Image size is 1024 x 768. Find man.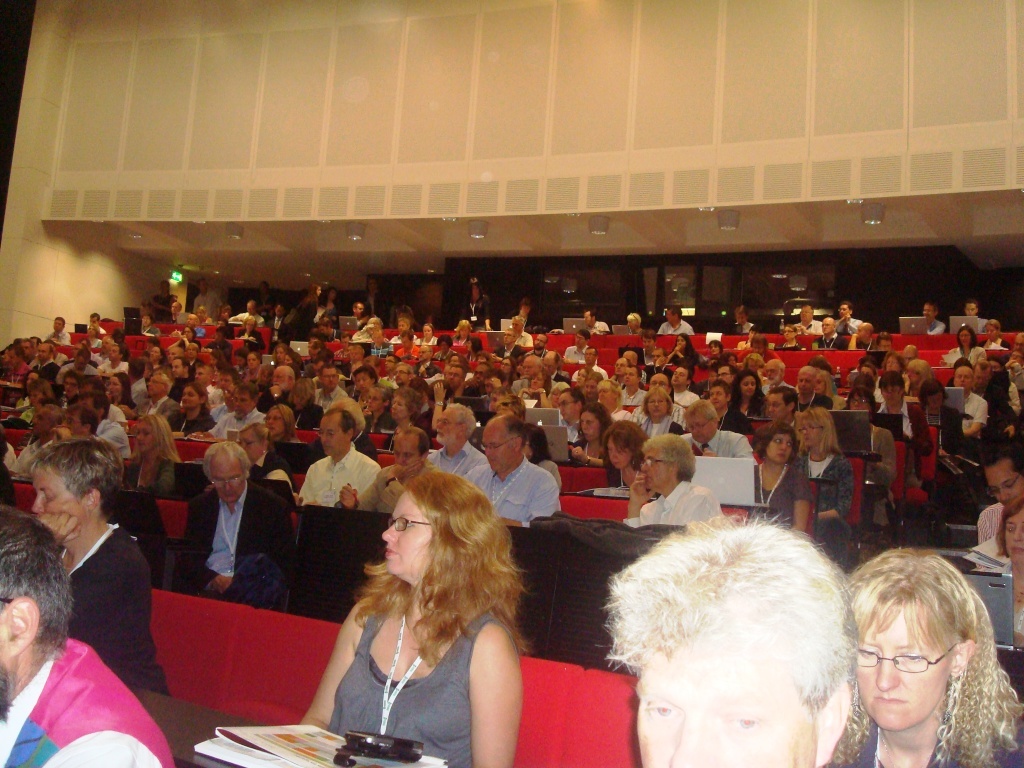
pyautogui.locateOnScreen(293, 429, 368, 550).
